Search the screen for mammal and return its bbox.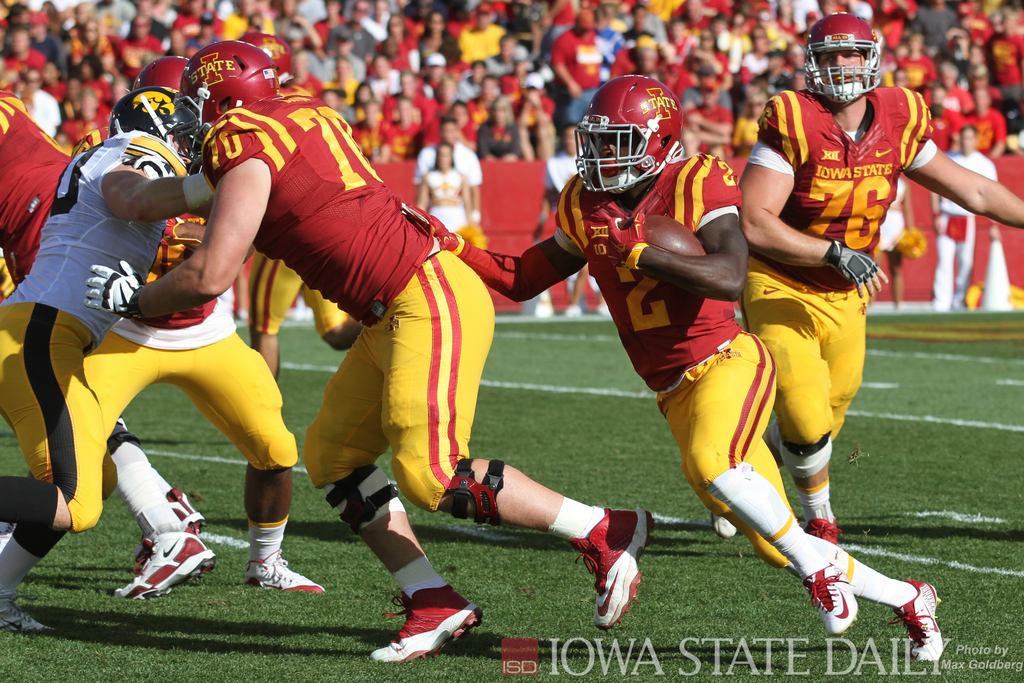
Found: (x1=0, y1=91, x2=218, y2=591).
